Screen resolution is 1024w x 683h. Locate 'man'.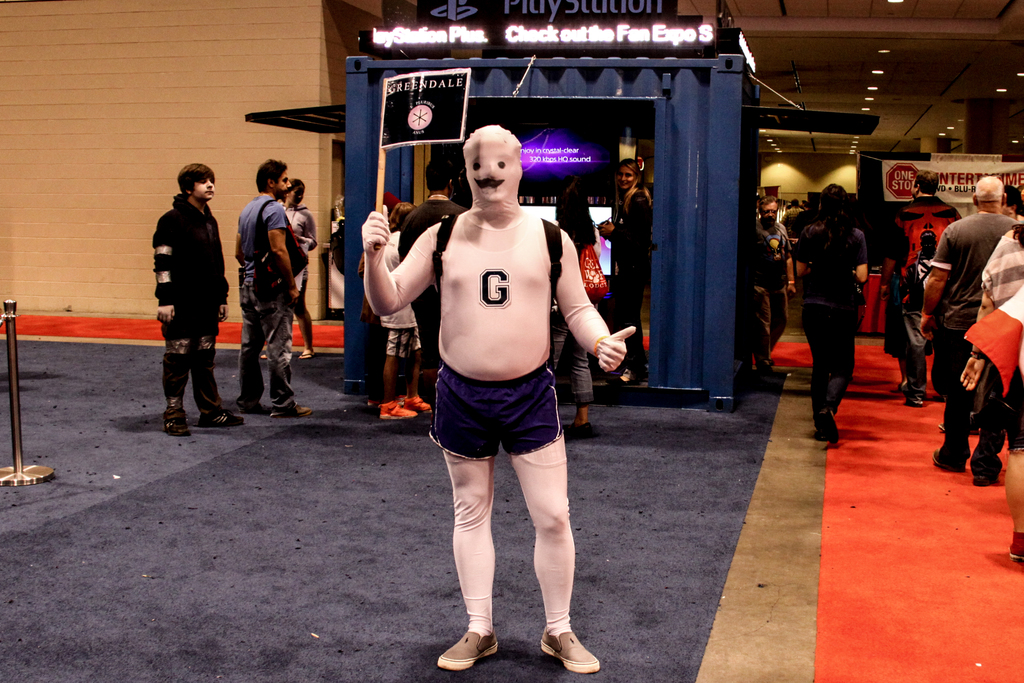
bbox(232, 154, 310, 417).
